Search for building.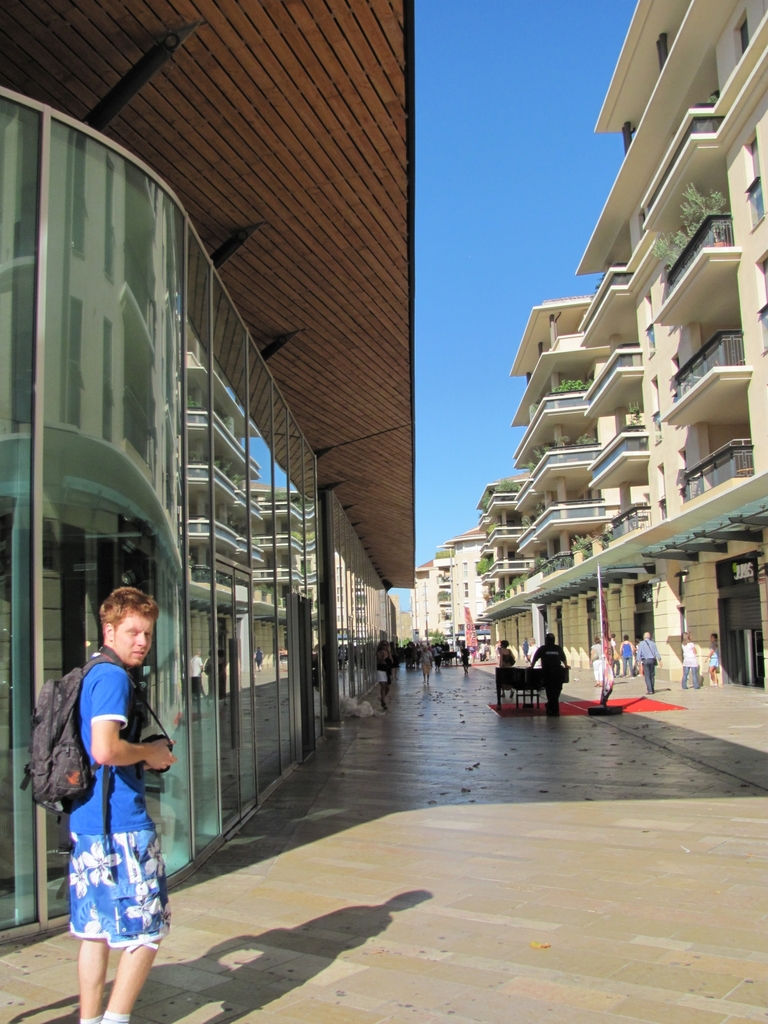
Found at <box>6,0,424,927</box>.
